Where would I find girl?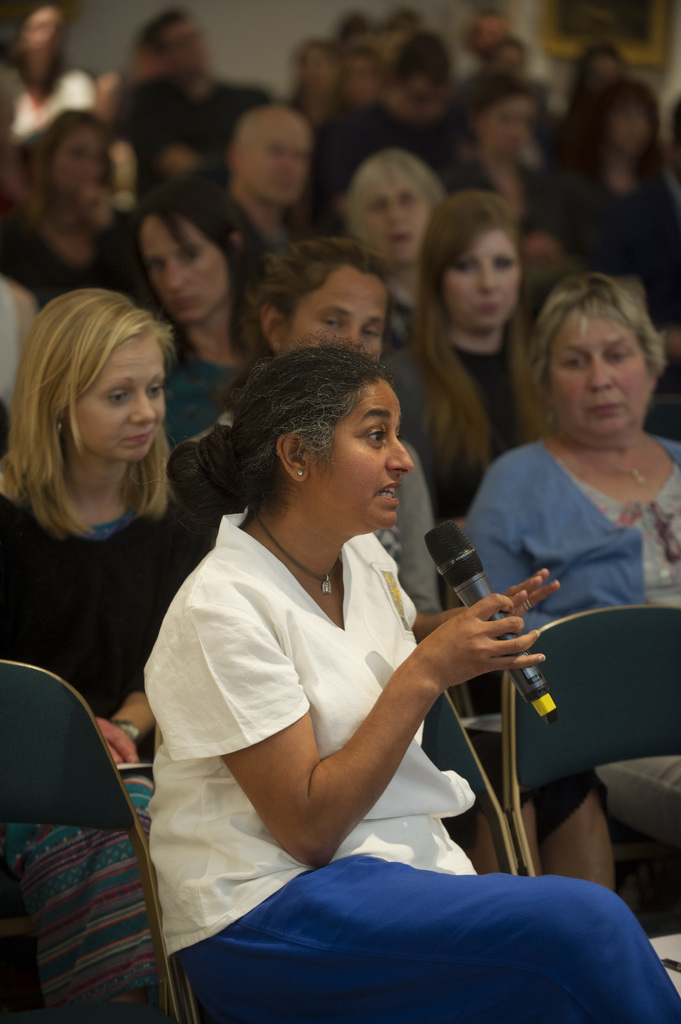
At bbox=(0, 102, 136, 309).
